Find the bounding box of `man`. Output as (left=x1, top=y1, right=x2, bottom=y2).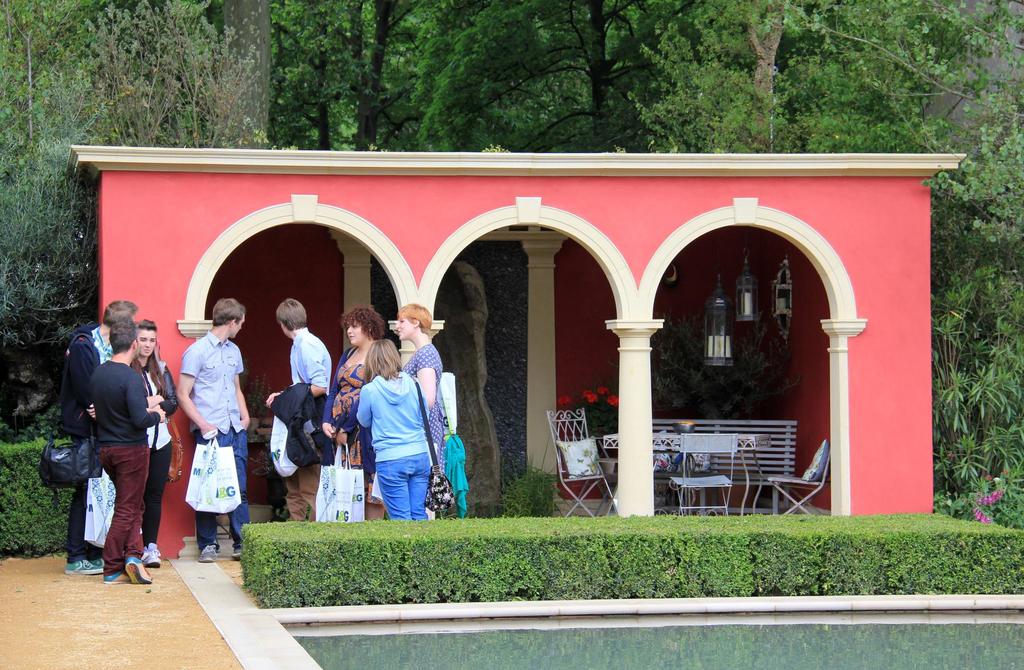
(left=167, top=295, right=242, bottom=558).
